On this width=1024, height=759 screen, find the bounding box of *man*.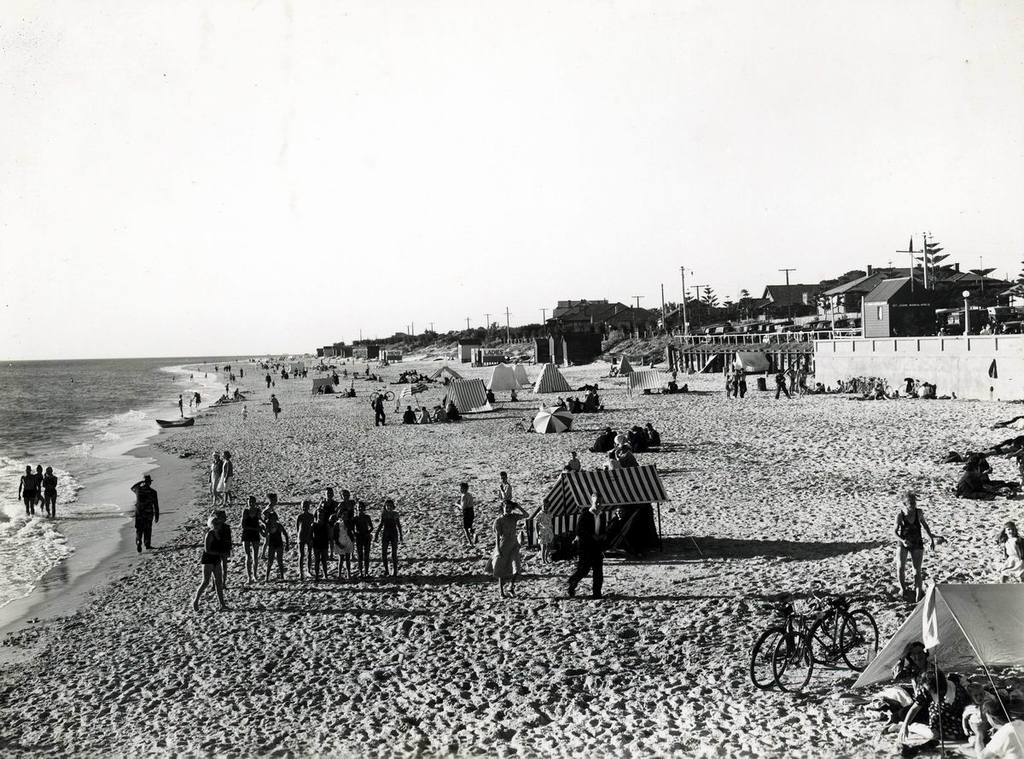
Bounding box: crop(557, 489, 604, 602).
